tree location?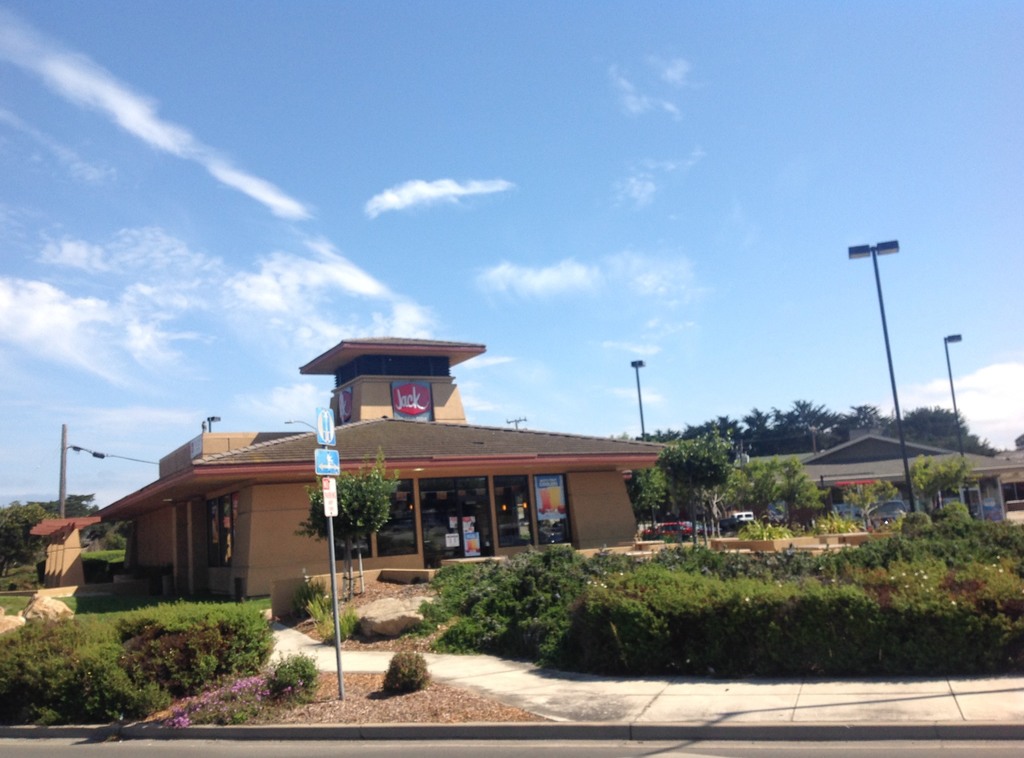
10,491,51,575
